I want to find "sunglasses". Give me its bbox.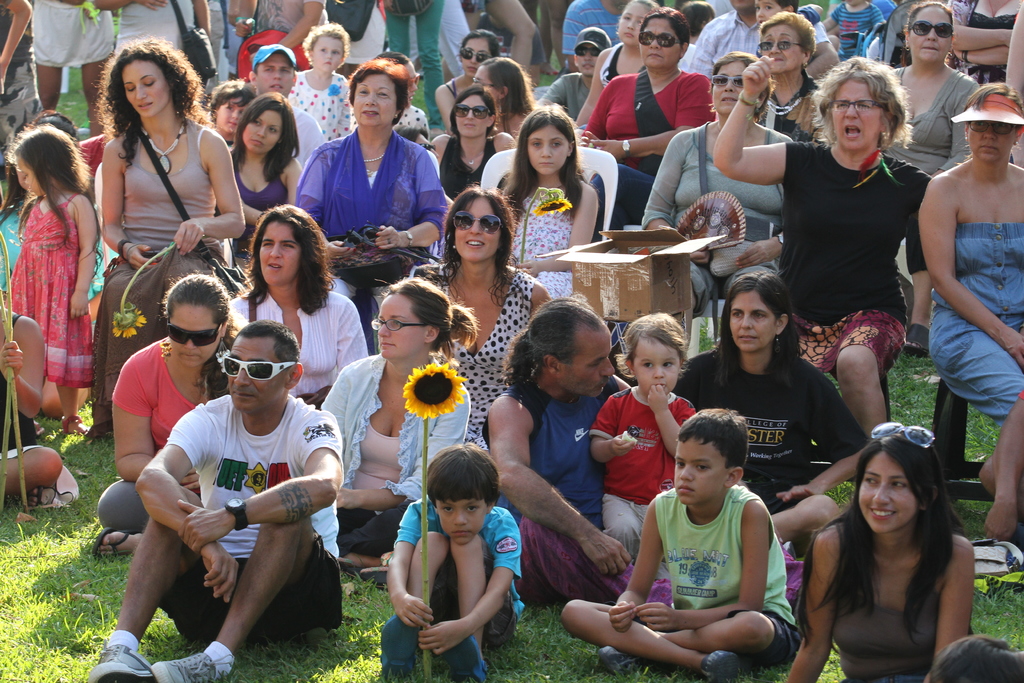
region(639, 29, 678, 46).
